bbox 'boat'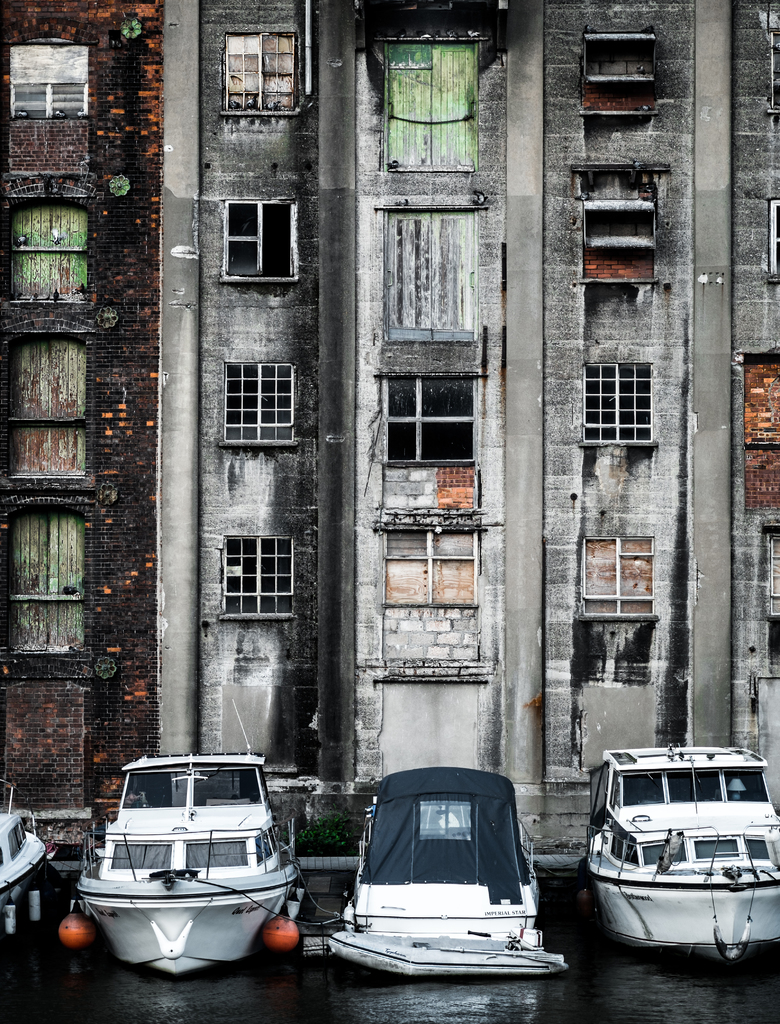
(322,763,569,981)
